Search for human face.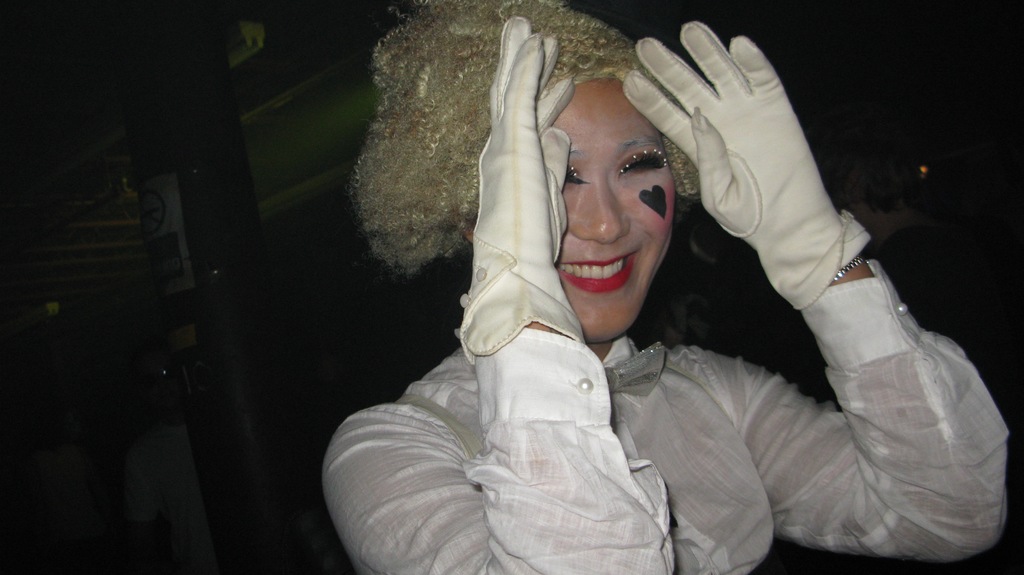
Found at {"left": 551, "top": 74, "right": 676, "bottom": 329}.
